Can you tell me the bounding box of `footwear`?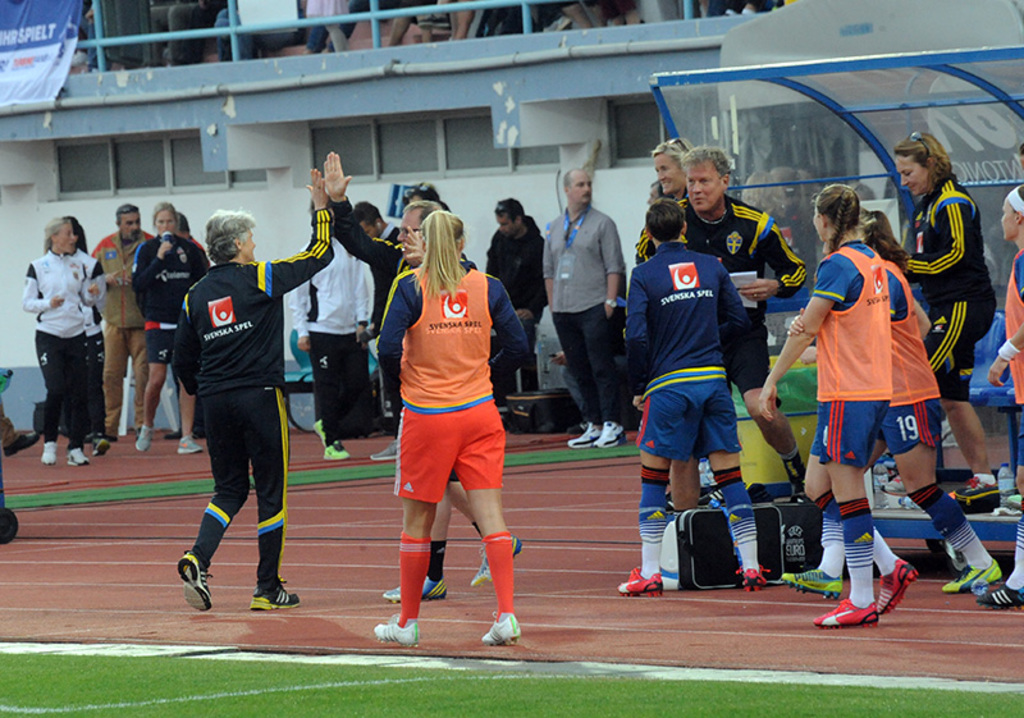
[991,584,1023,604].
